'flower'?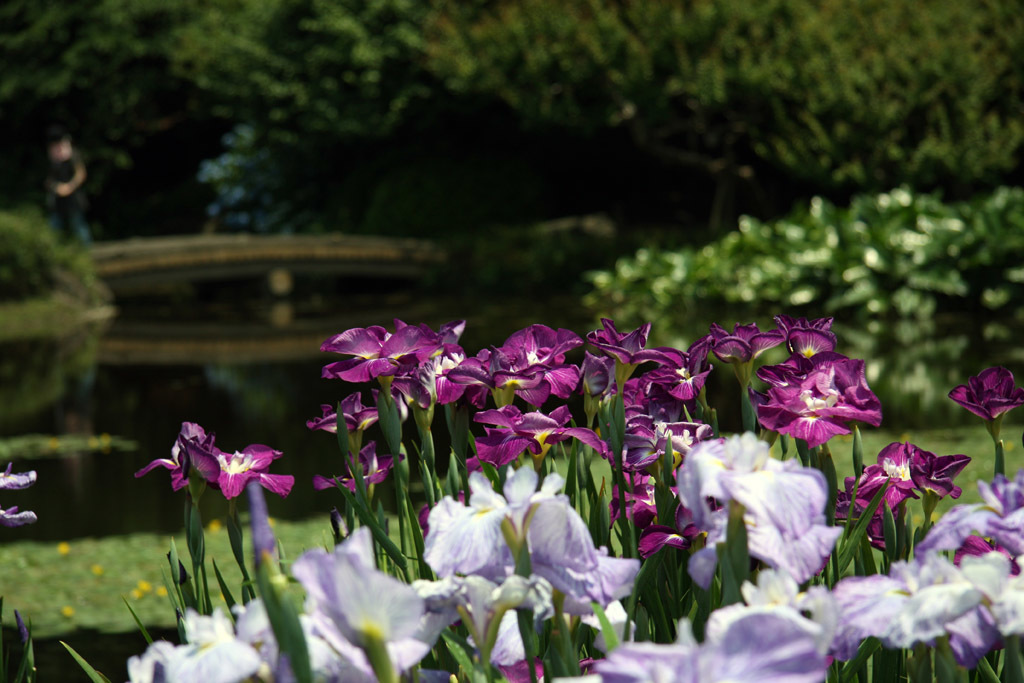
bbox(587, 608, 833, 682)
